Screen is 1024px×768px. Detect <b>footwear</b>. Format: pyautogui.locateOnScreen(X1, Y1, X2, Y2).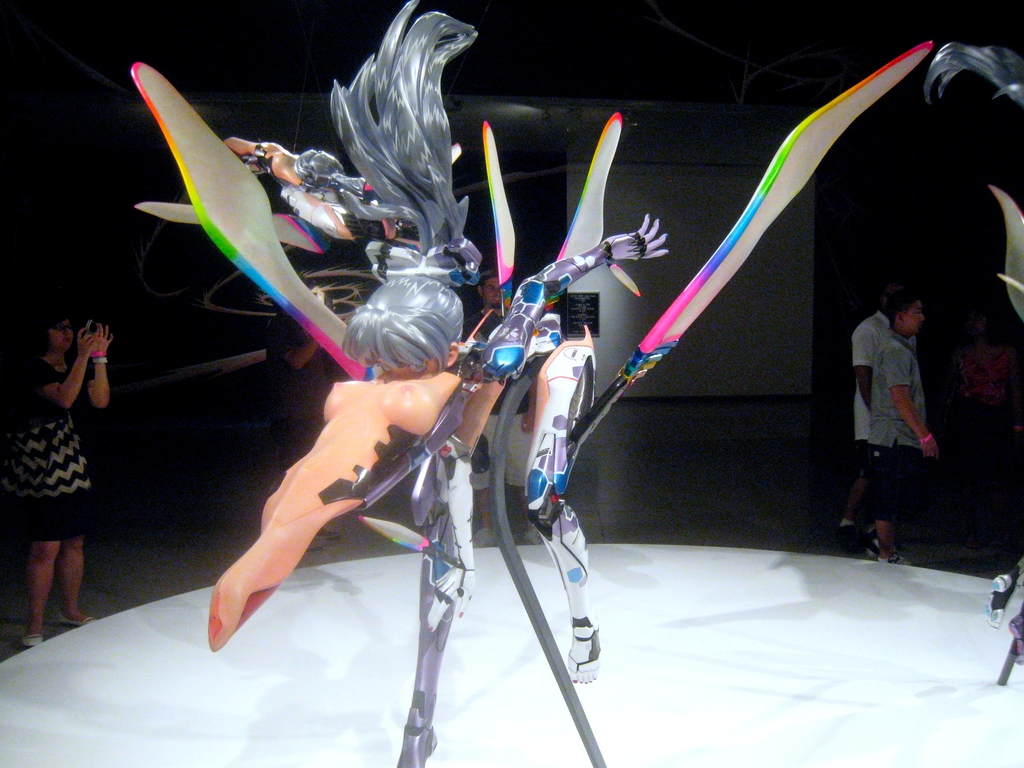
pyautogui.locateOnScreen(874, 552, 911, 563).
